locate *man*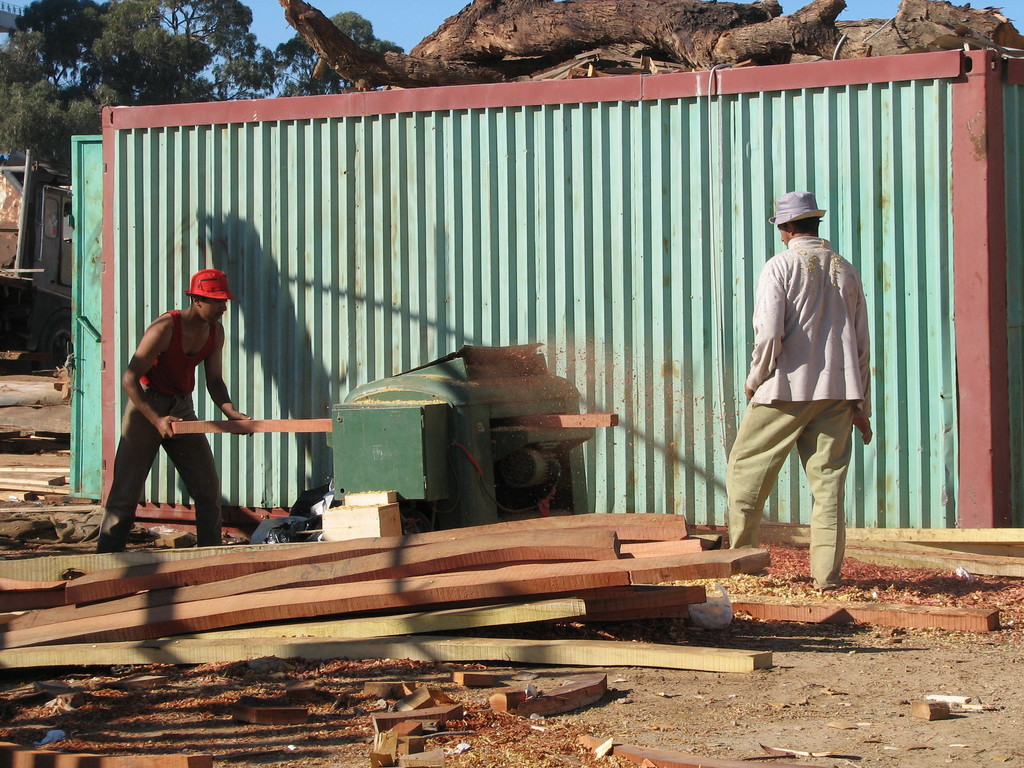
(left=97, top=269, right=257, bottom=547)
